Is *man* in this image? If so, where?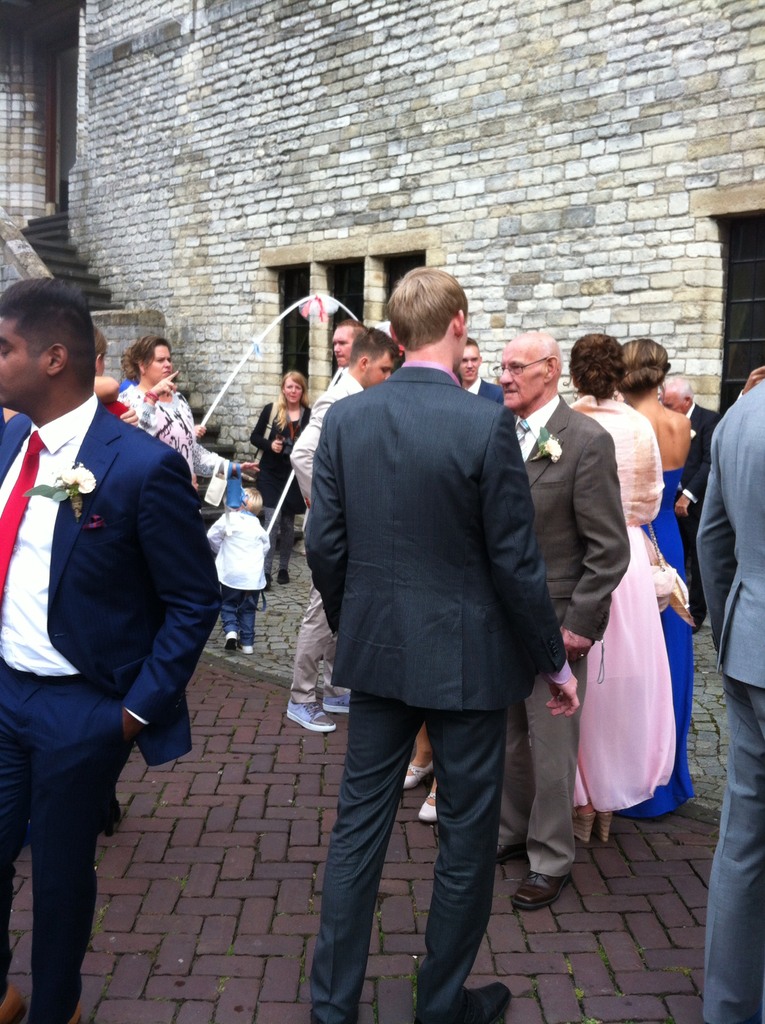
Yes, at <box>0,272,222,1023</box>.
